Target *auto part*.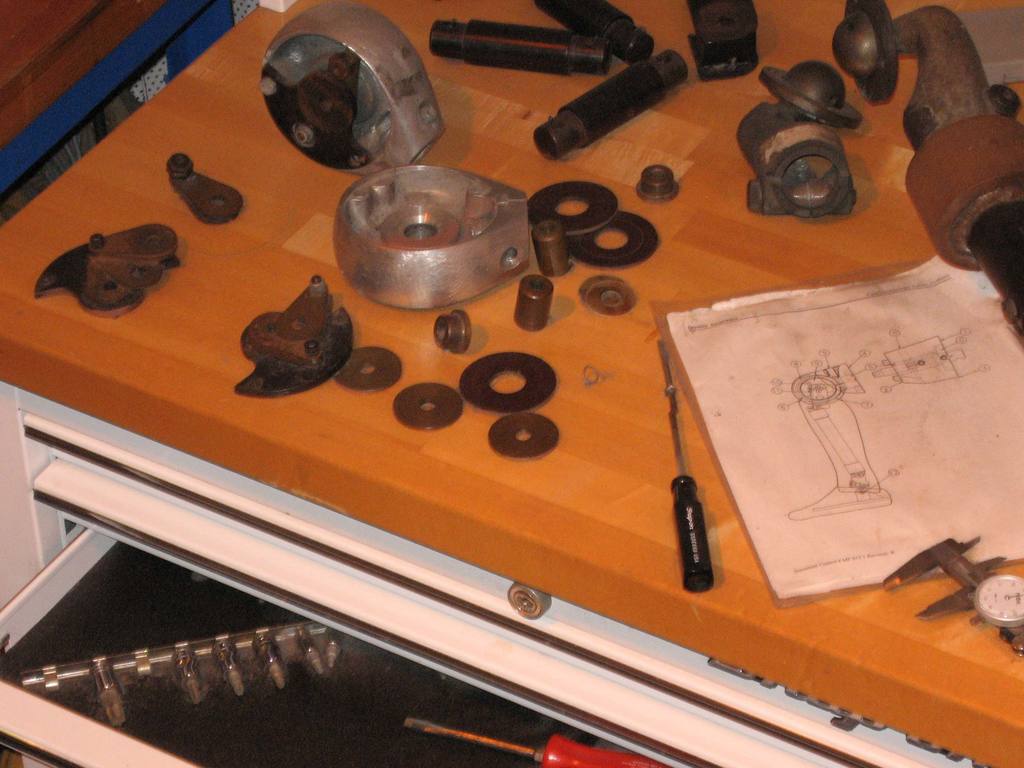
Target region: <region>533, 0, 671, 60</region>.
